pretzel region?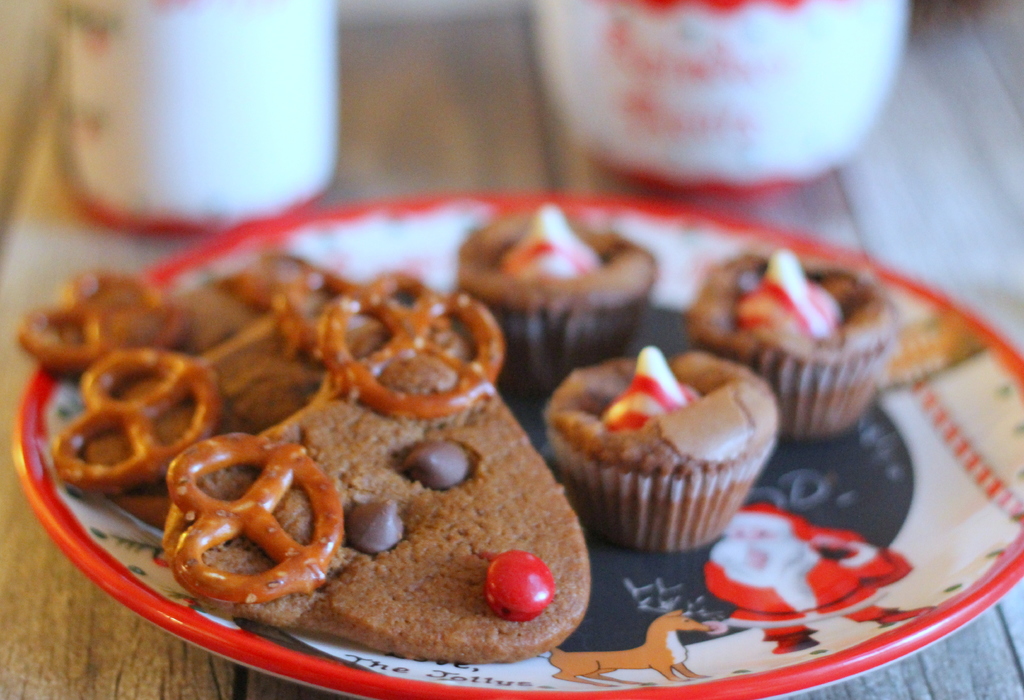
left=170, top=426, right=344, bottom=603
